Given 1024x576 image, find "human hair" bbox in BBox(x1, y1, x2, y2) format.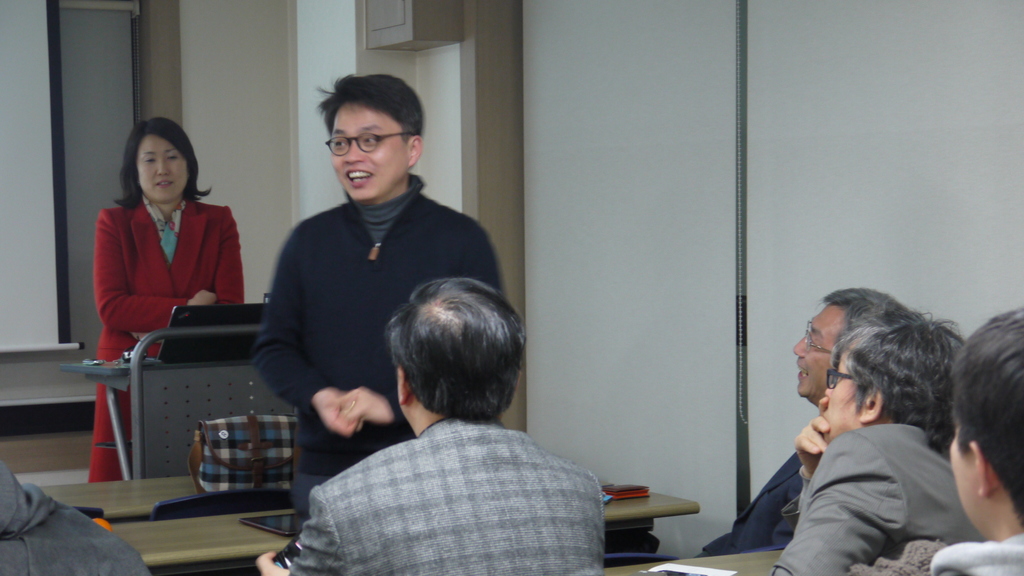
BBox(316, 73, 422, 138).
